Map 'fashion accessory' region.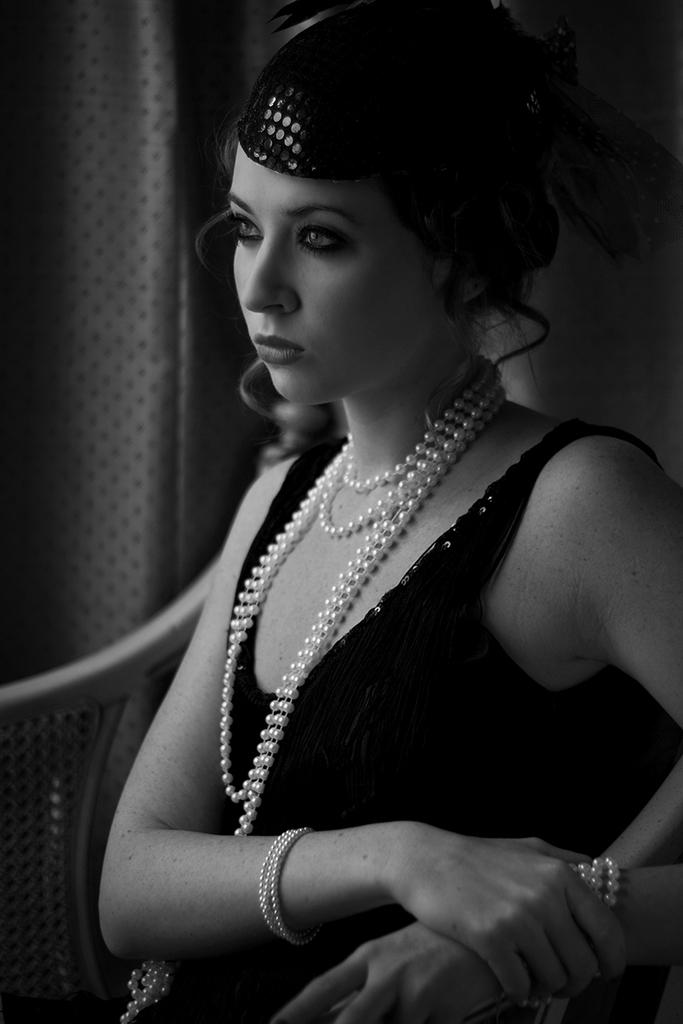
Mapped to crop(517, 857, 623, 1012).
